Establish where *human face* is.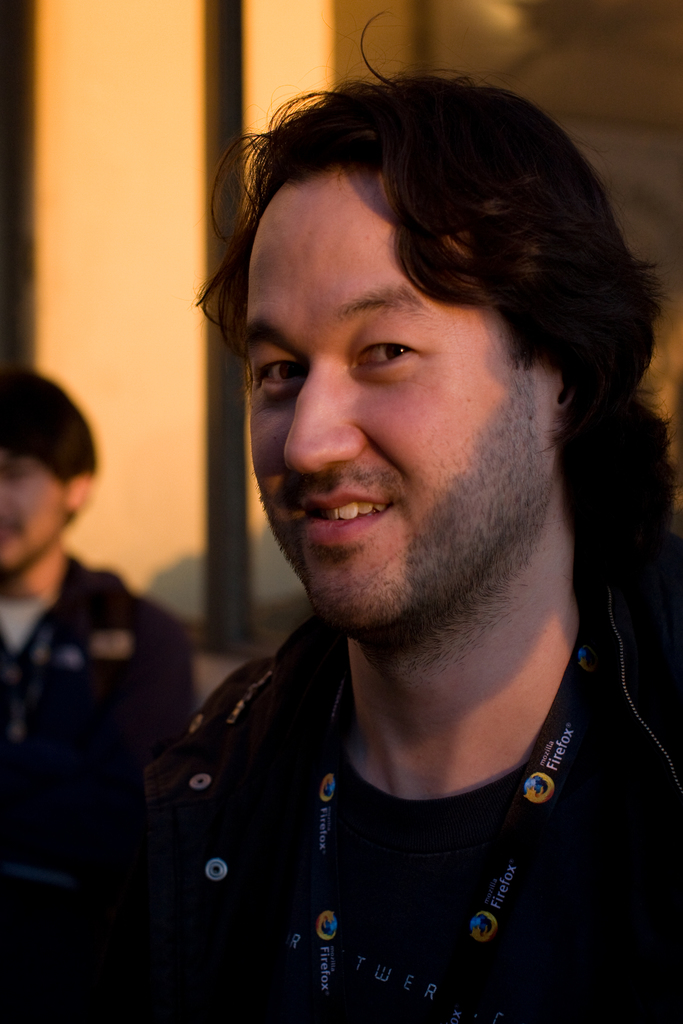
Established at bbox=(0, 449, 65, 581).
